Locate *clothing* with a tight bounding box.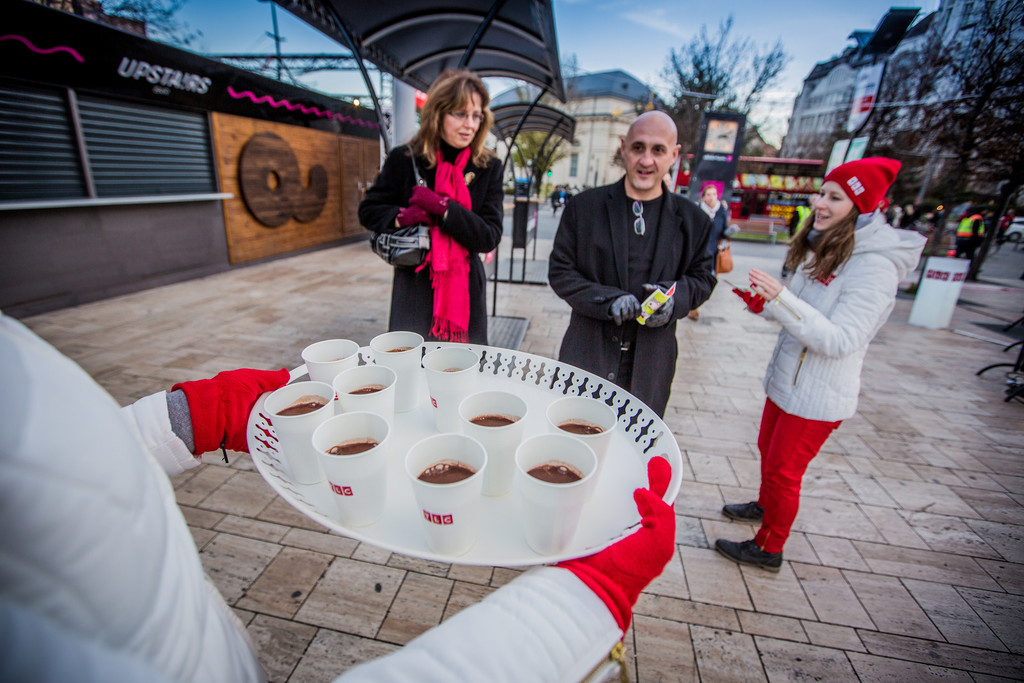
(749, 193, 931, 552).
